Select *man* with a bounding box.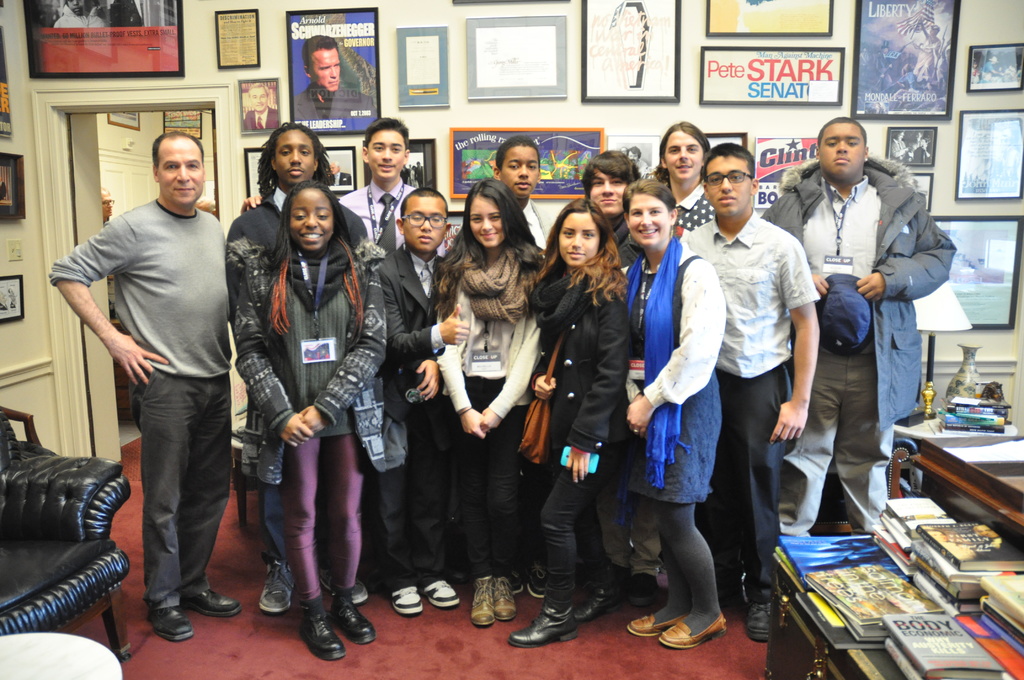
<region>494, 137, 554, 248</region>.
